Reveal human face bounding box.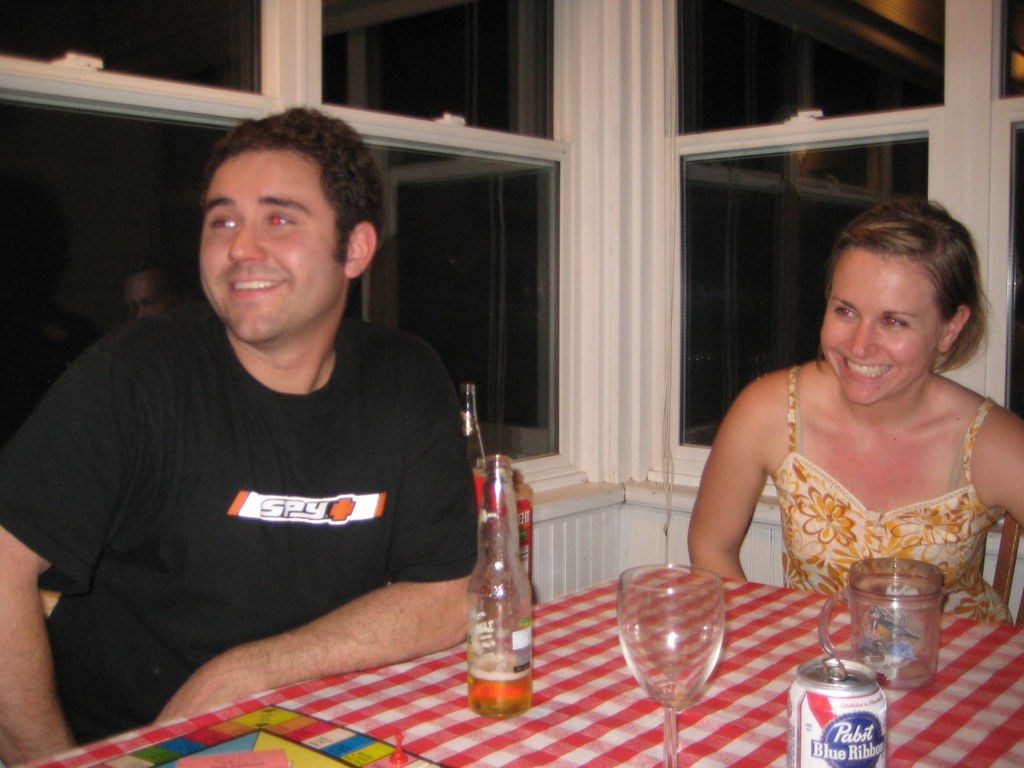
Revealed: (128,274,168,316).
